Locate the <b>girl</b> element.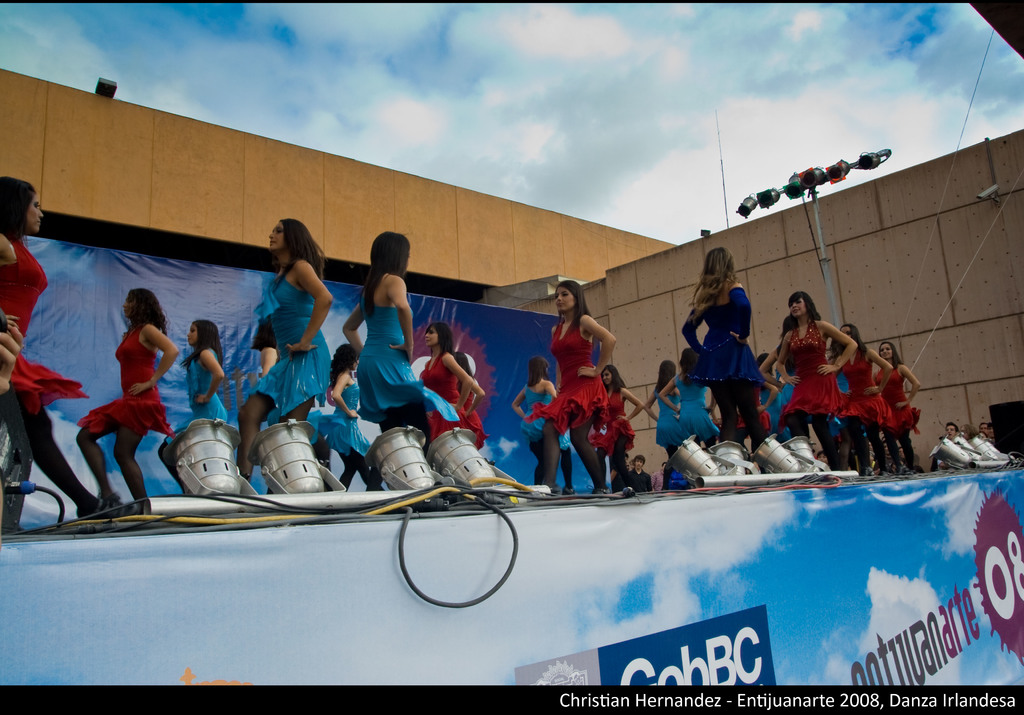
Element bbox: x1=342 y1=234 x2=458 y2=486.
